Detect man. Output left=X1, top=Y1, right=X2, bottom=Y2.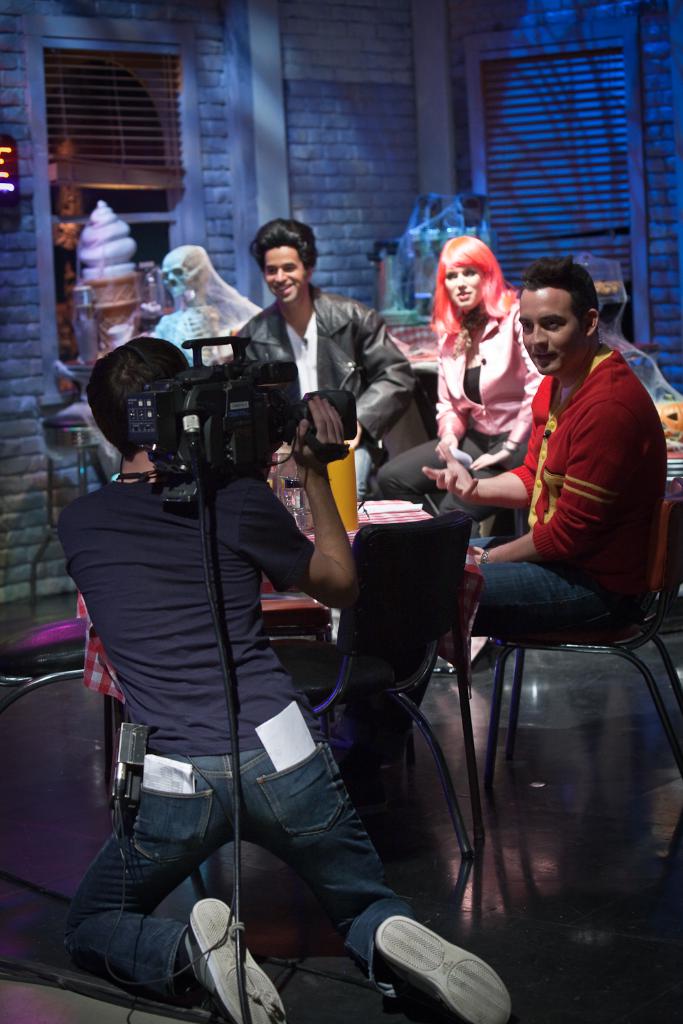
left=227, top=219, right=419, bottom=504.
